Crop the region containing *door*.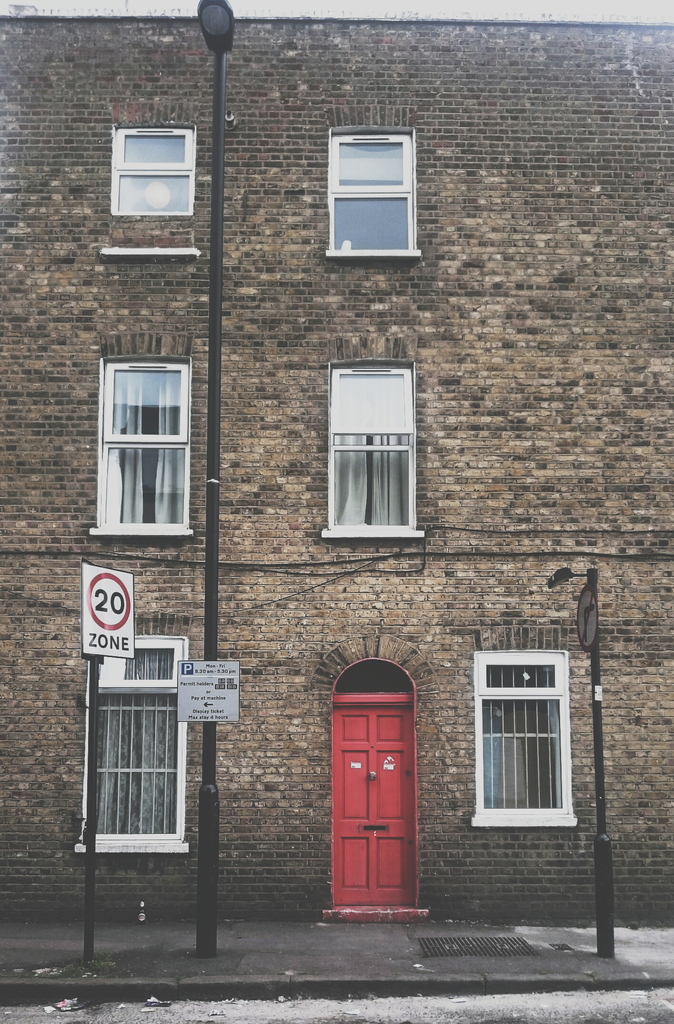
Crop region: BBox(328, 686, 427, 915).
